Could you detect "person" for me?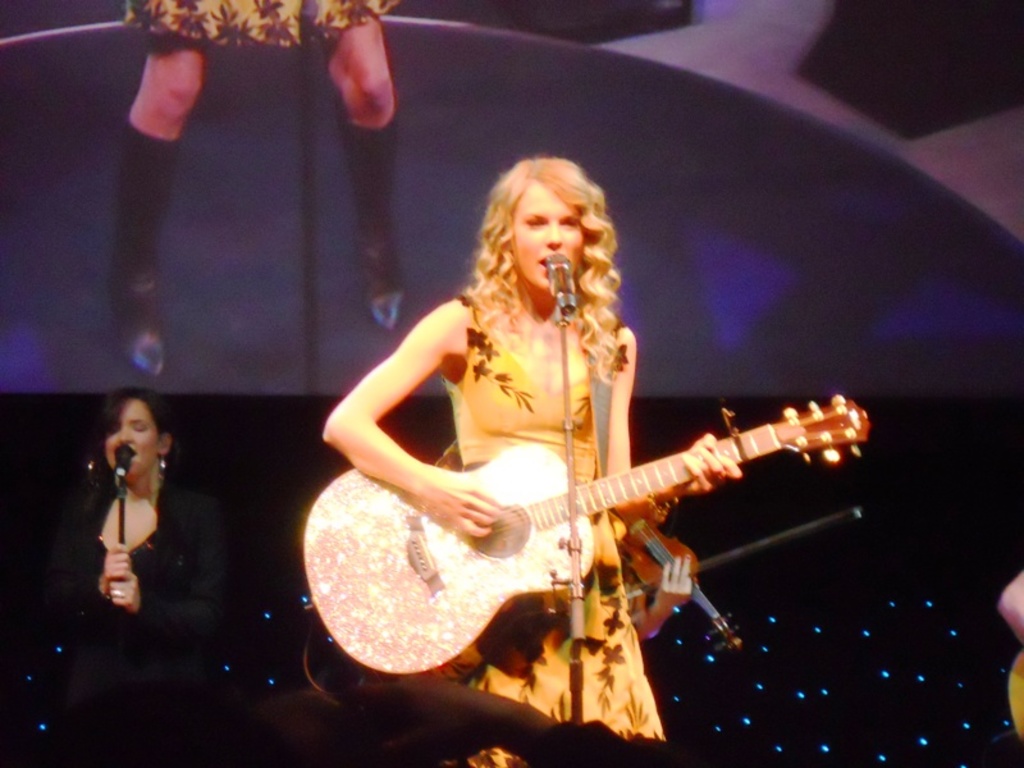
Detection result: (338, 150, 815, 758).
